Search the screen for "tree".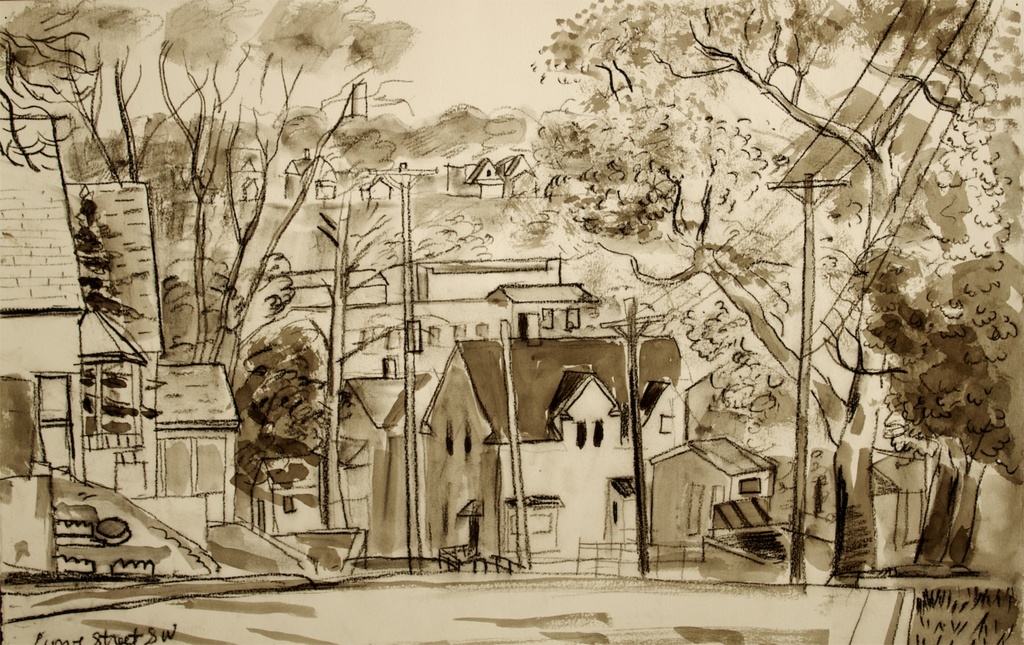
Found at box(482, 0, 909, 389).
